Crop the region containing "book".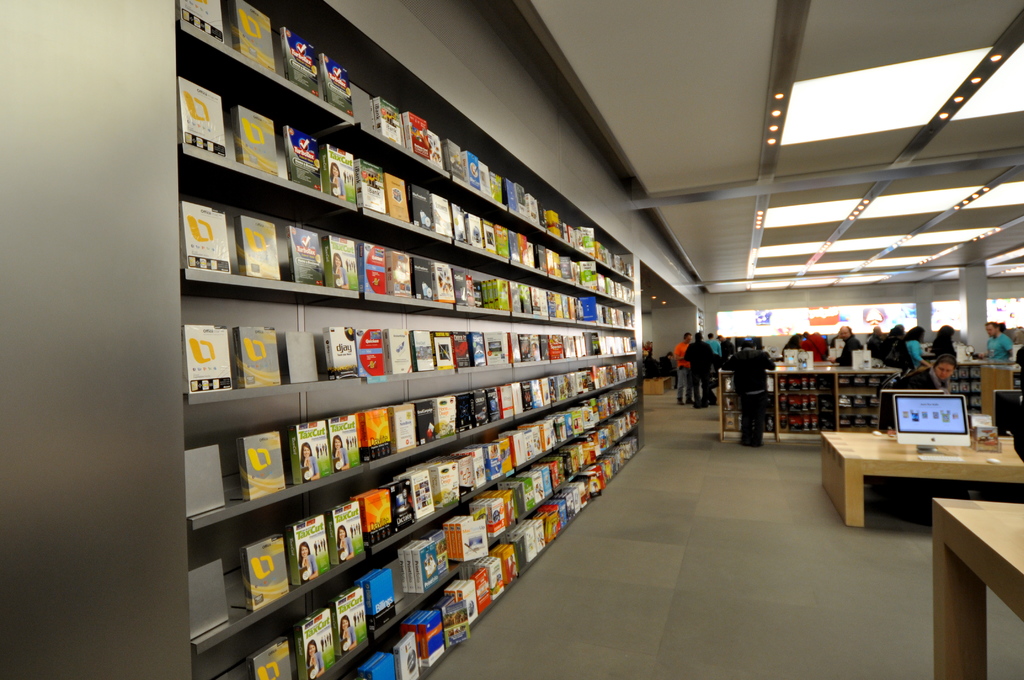
Crop region: [left=525, top=245, right=532, bottom=268].
